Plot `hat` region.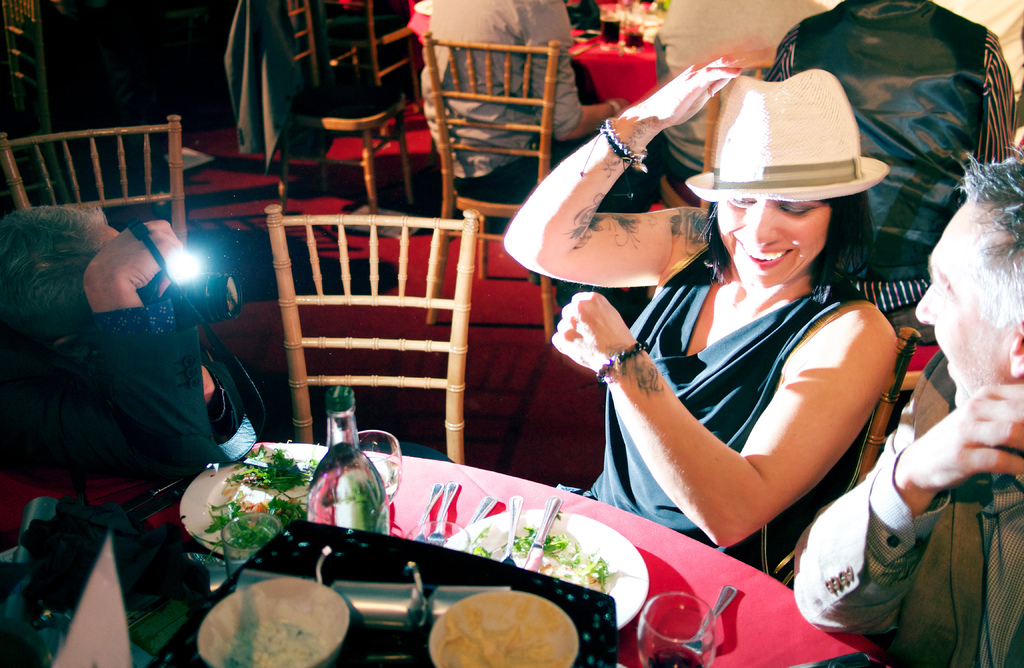
Plotted at <region>686, 62, 892, 204</region>.
